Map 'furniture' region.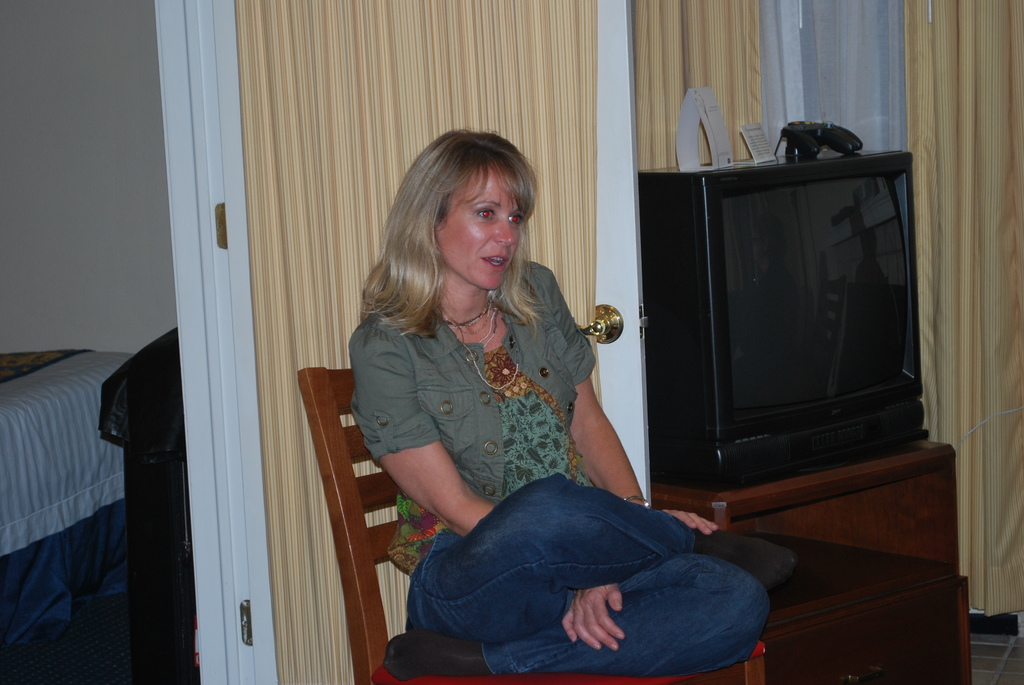
Mapped to box=[295, 365, 769, 684].
